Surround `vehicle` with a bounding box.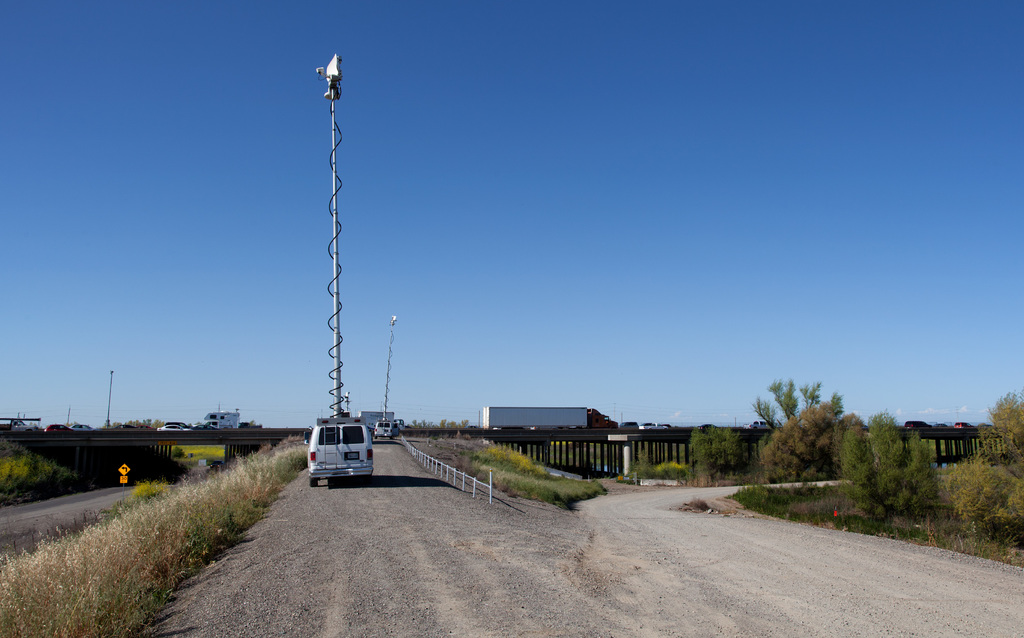
bbox=(298, 417, 376, 480).
